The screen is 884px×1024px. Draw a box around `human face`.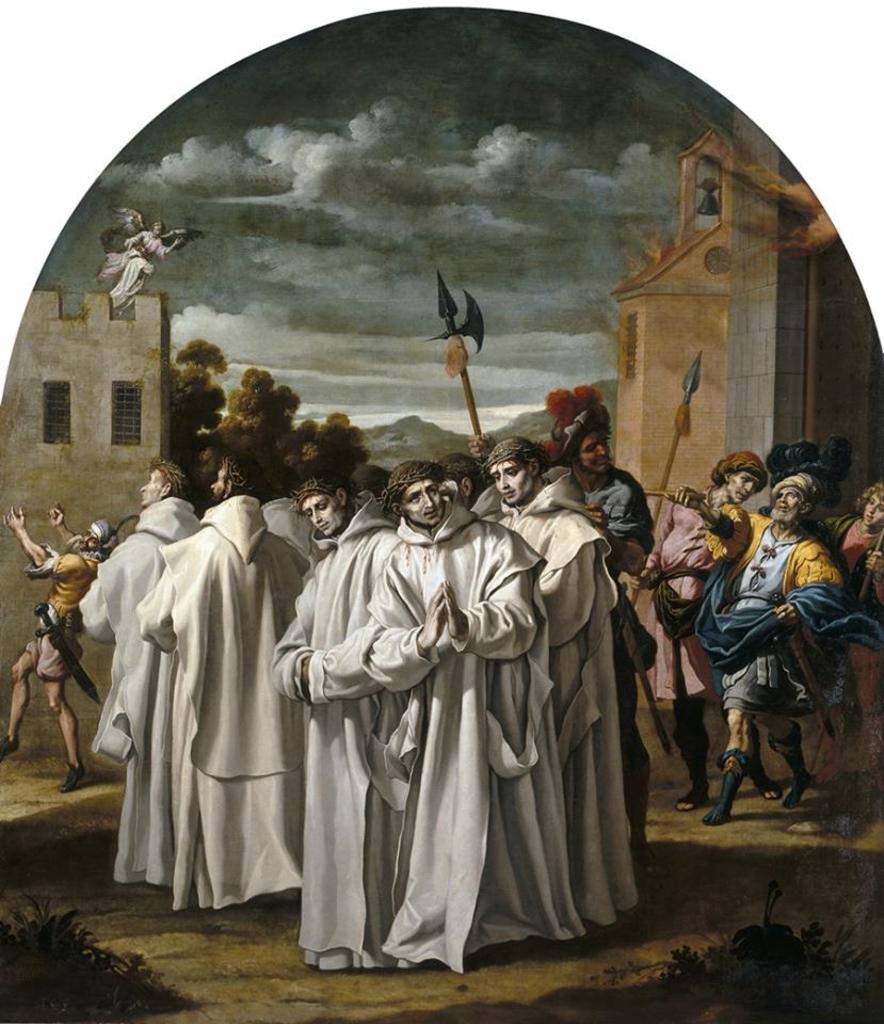
box=[294, 489, 340, 542].
